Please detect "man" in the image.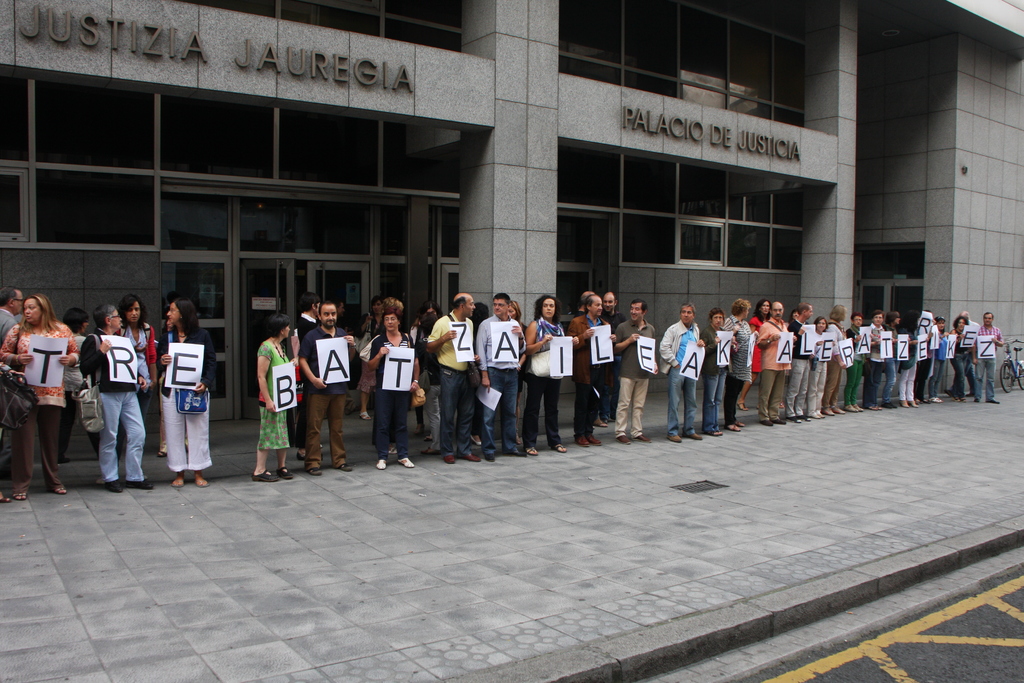
(299,302,356,477).
